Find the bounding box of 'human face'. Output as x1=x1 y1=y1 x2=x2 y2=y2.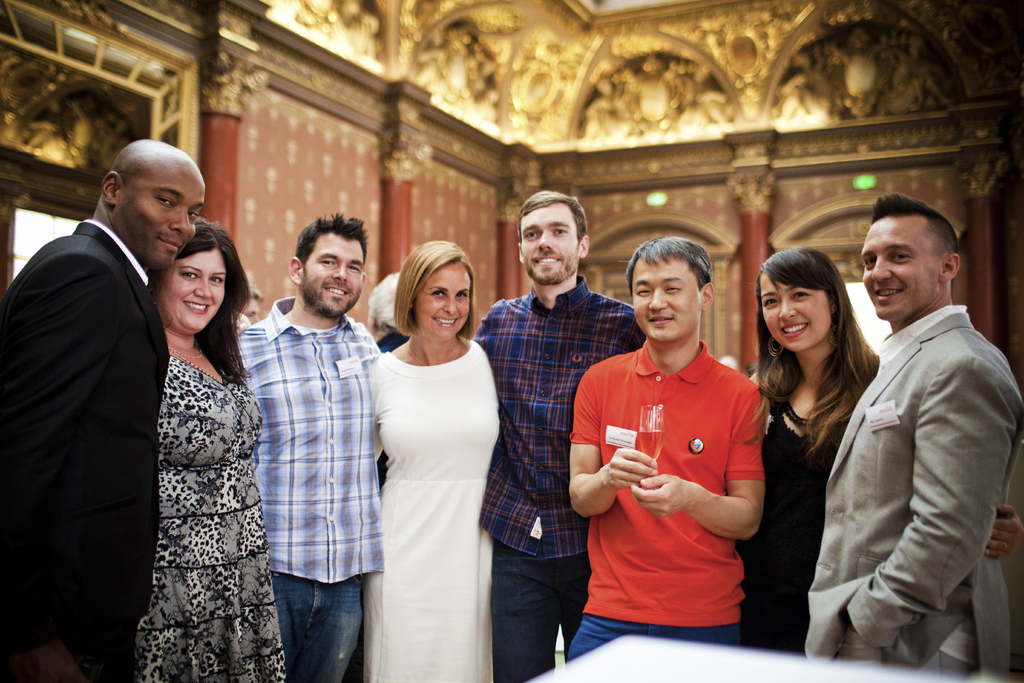
x1=412 y1=262 x2=471 y2=340.
